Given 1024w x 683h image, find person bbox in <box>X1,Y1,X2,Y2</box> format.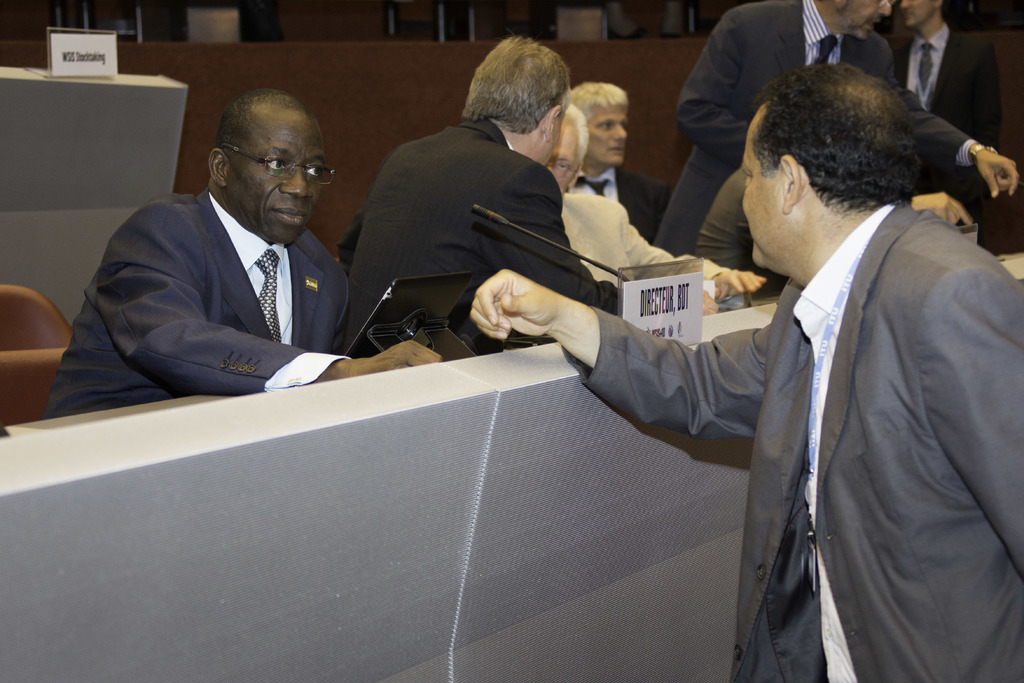
<box>470,63,1023,682</box>.
